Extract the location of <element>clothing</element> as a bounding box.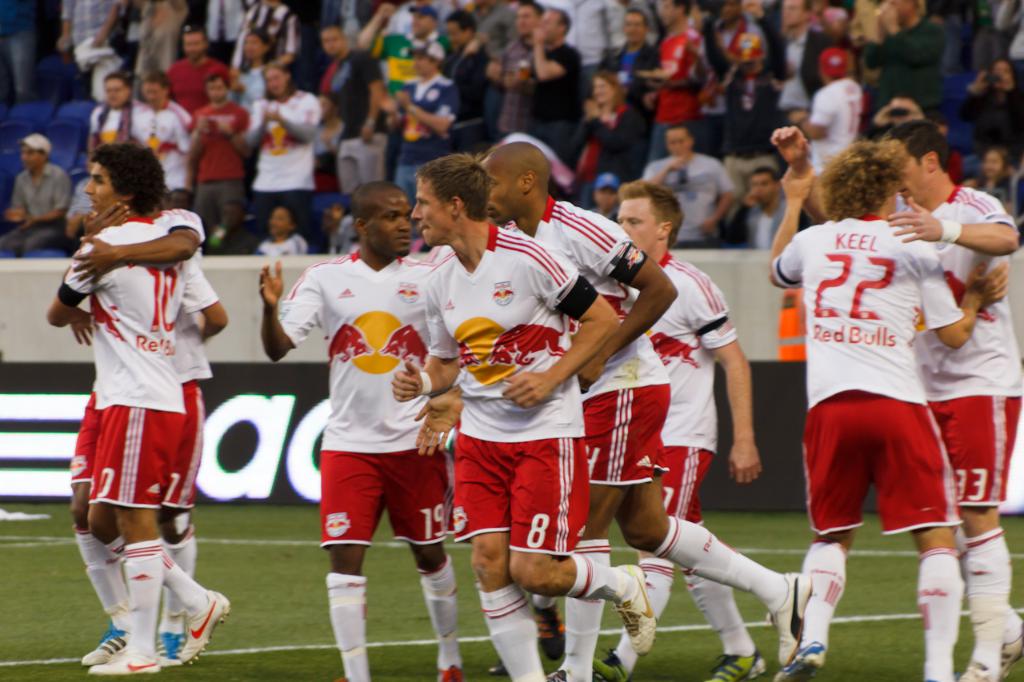
(left=770, top=200, right=966, bottom=540).
